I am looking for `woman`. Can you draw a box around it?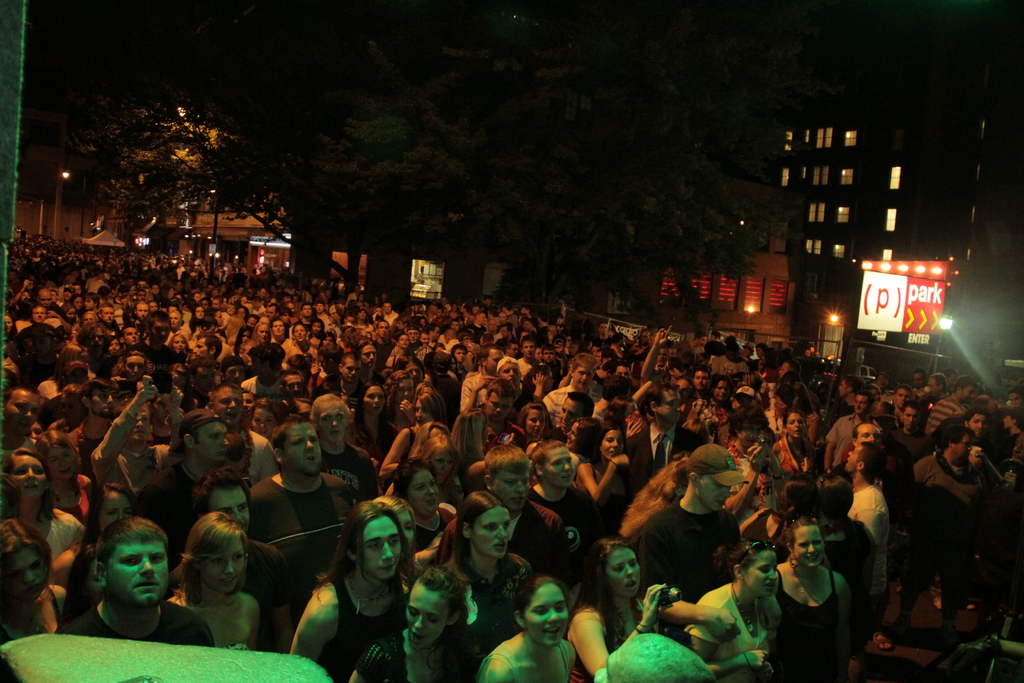
Sure, the bounding box is crop(179, 302, 209, 331).
